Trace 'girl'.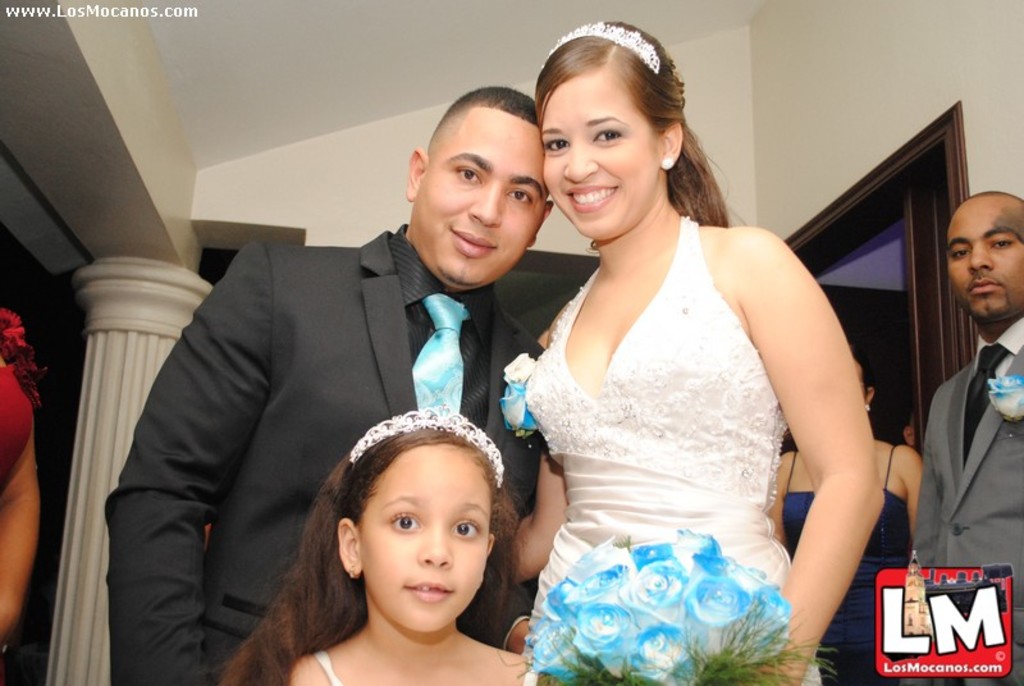
Traced to [197, 403, 556, 685].
